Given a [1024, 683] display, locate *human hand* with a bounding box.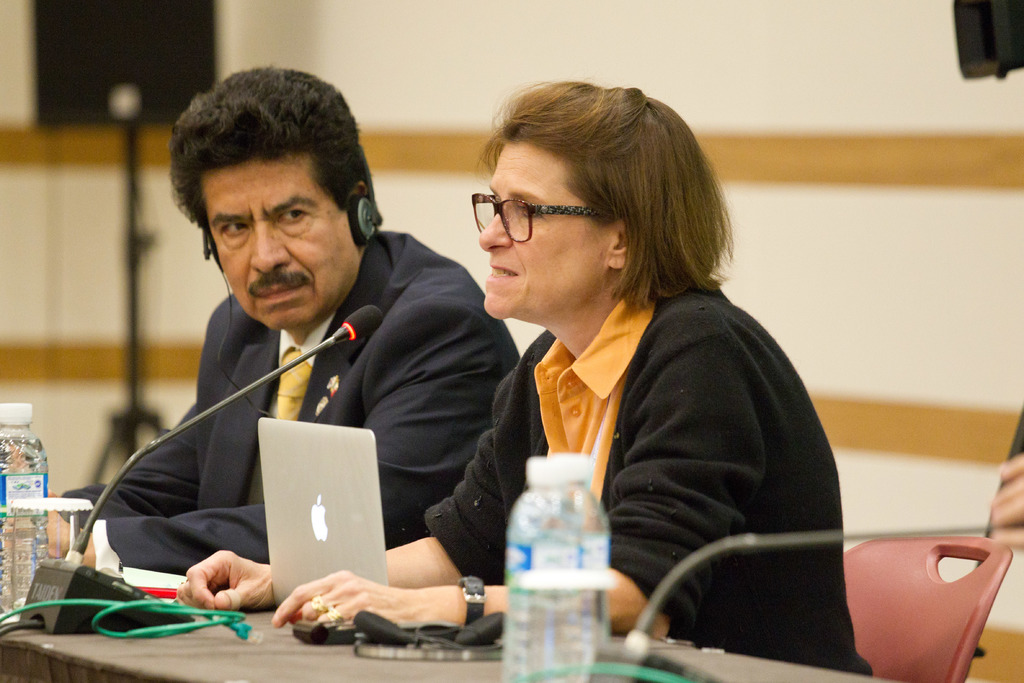
Located: region(181, 545, 291, 632).
